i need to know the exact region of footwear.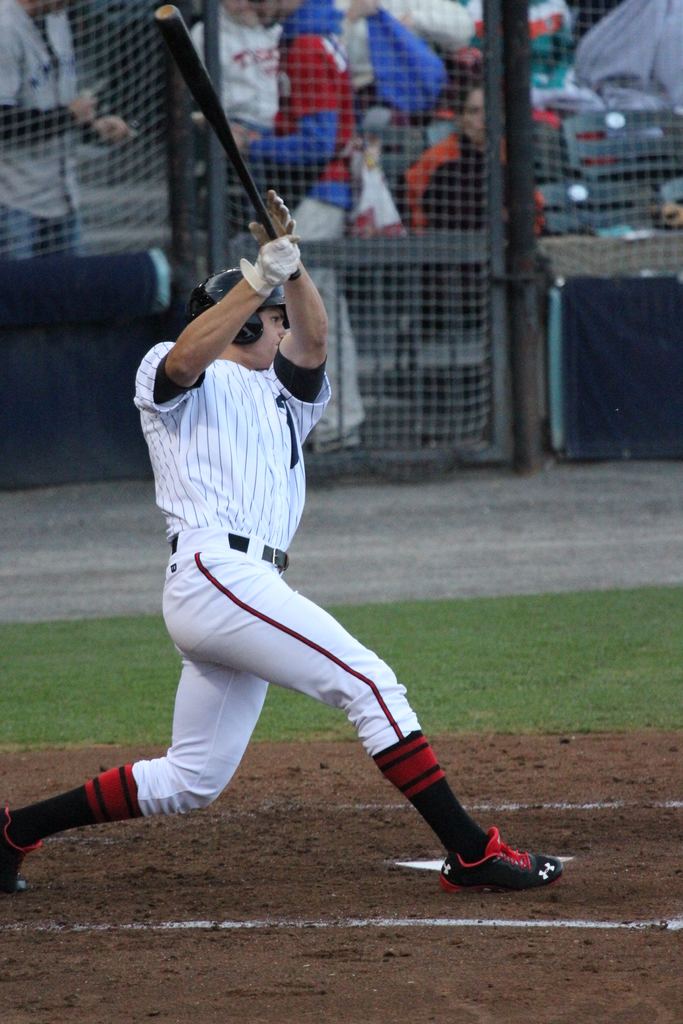
Region: box(0, 799, 38, 892).
